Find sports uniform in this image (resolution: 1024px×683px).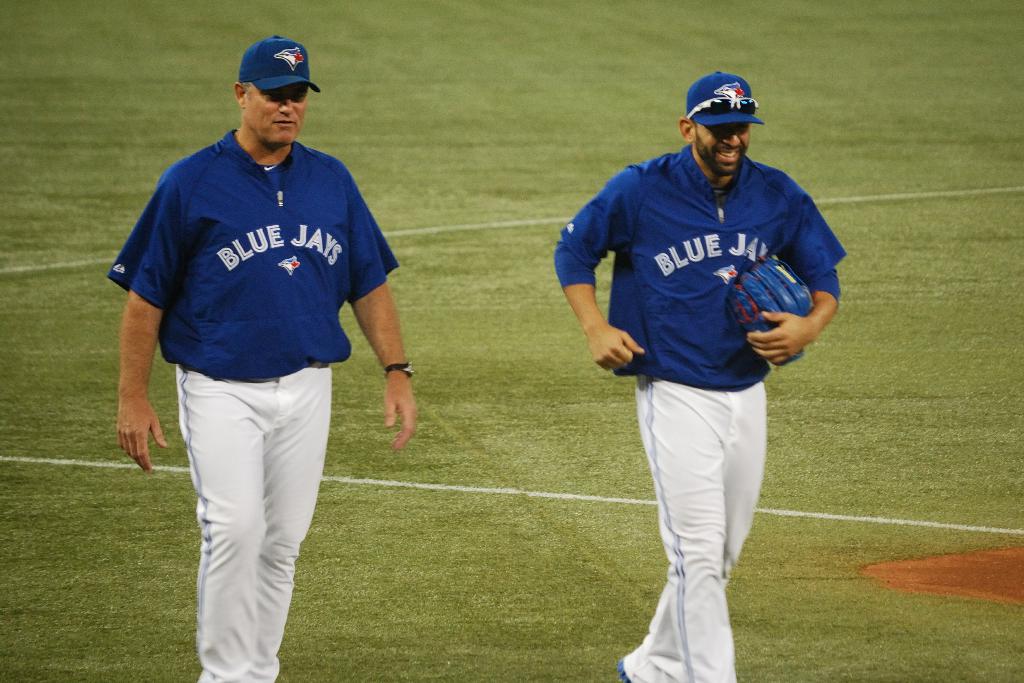
left=554, top=72, right=847, bottom=682.
